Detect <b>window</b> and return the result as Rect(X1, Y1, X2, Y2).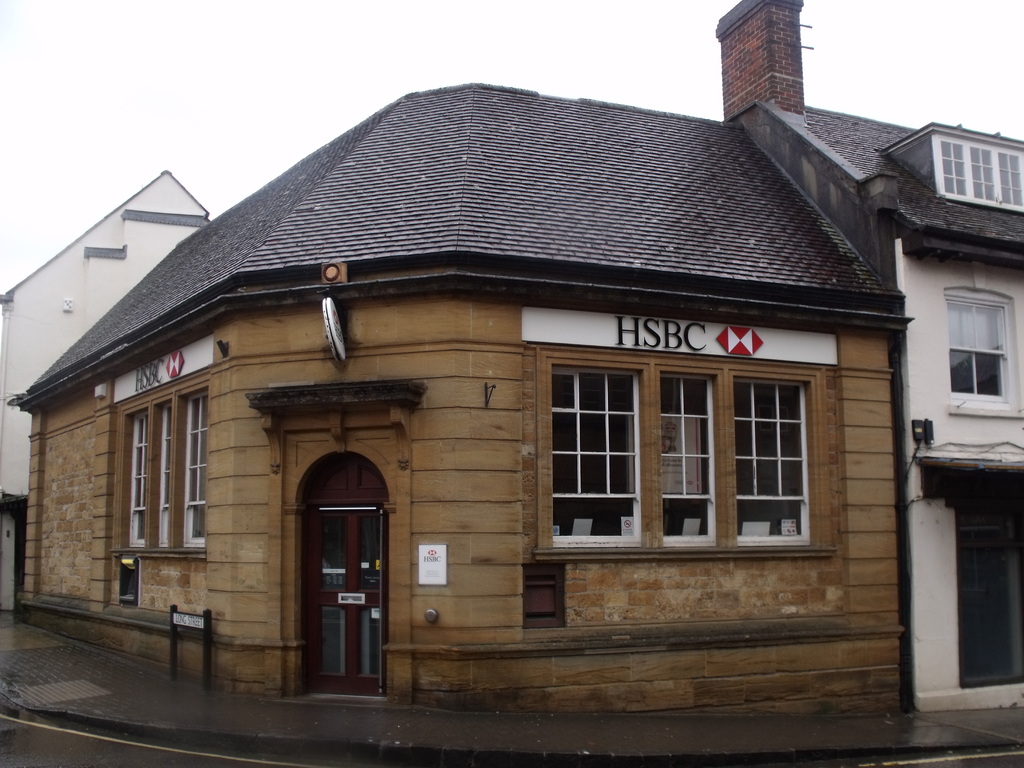
Rect(122, 387, 209, 552).
